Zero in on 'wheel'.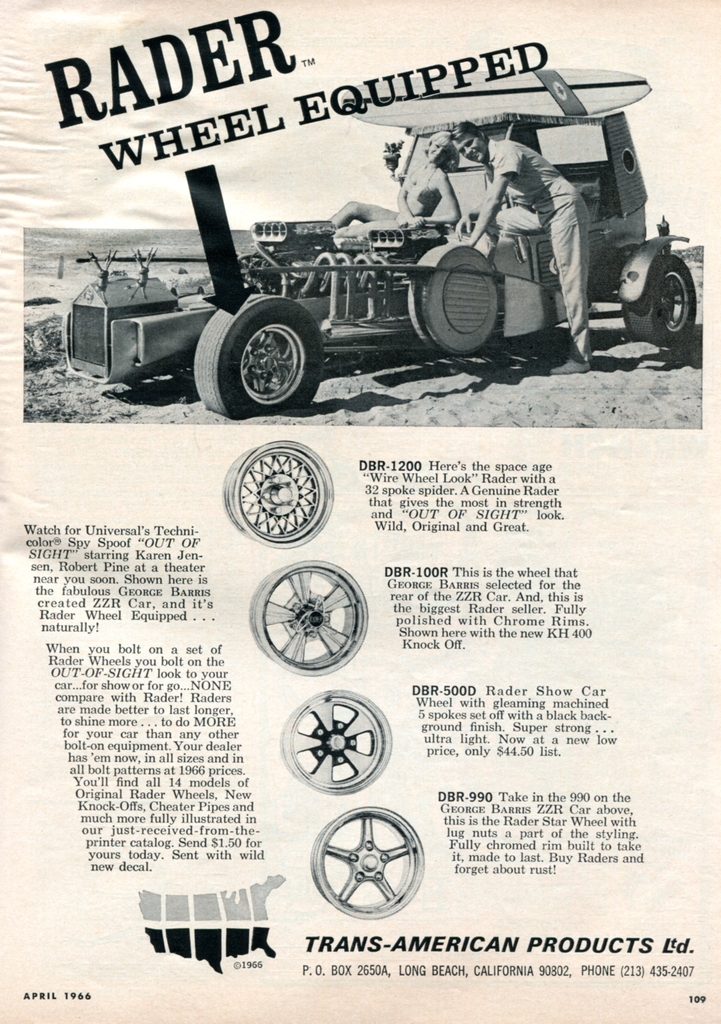
Zeroed in: Rect(252, 559, 369, 673).
